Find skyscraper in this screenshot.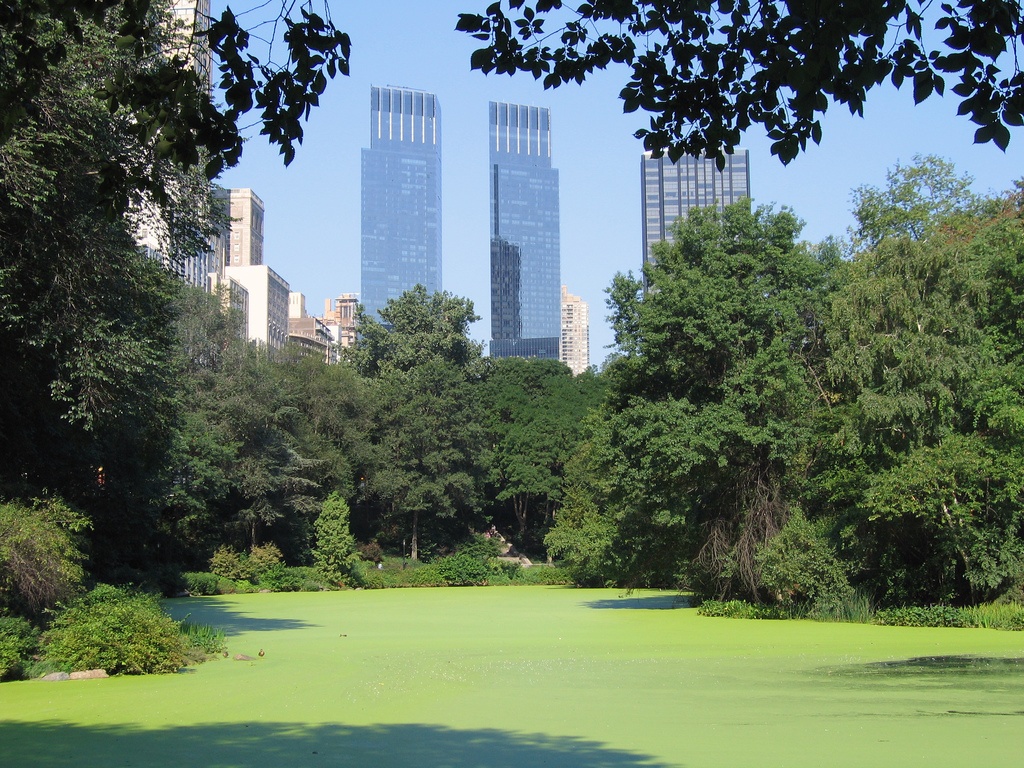
The bounding box for skyscraper is select_region(563, 282, 593, 373).
